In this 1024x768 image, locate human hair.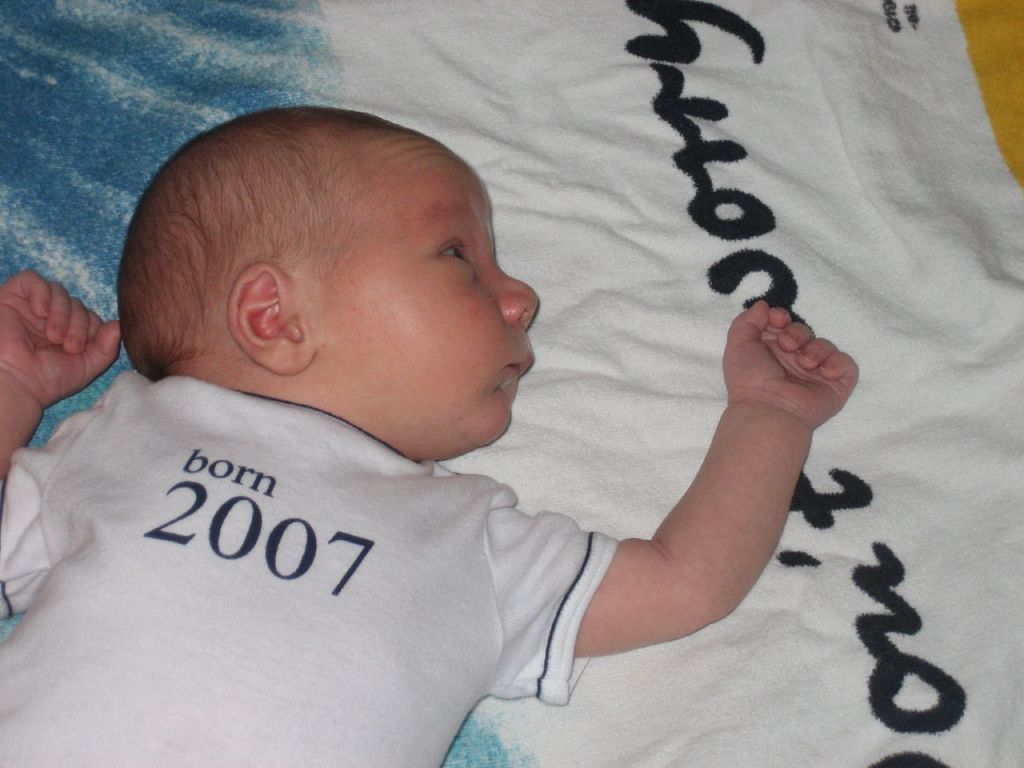
Bounding box: x1=102, y1=102, x2=456, y2=388.
